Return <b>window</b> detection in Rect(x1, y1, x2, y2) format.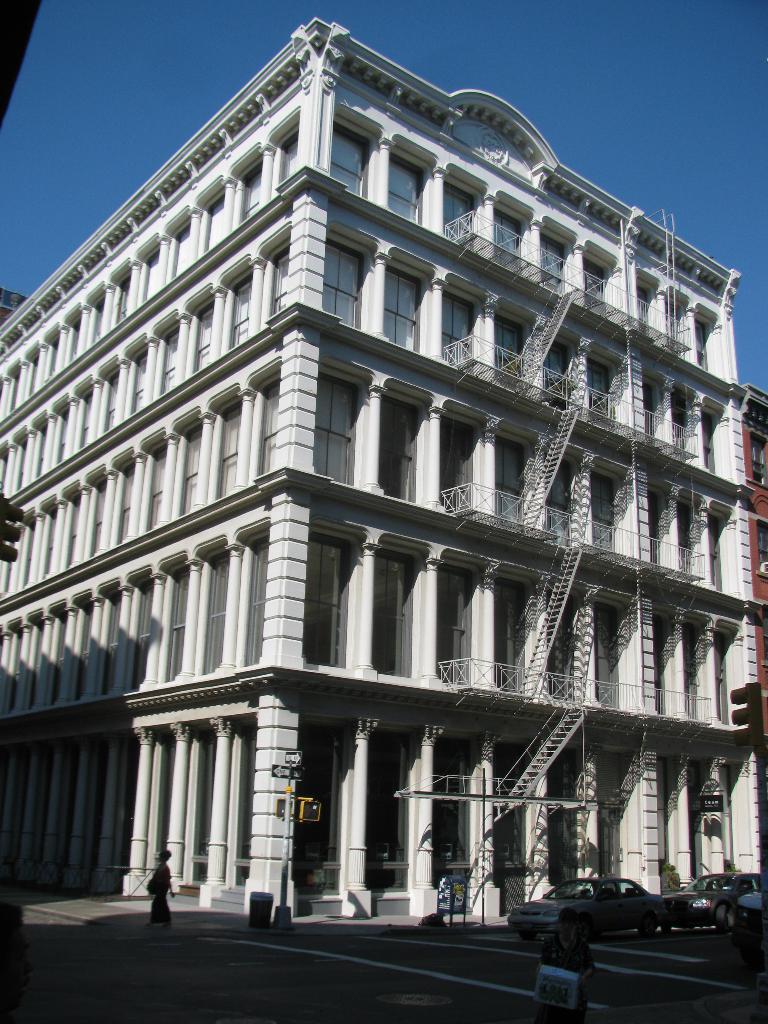
Rect(305, 538, 341, 666).
